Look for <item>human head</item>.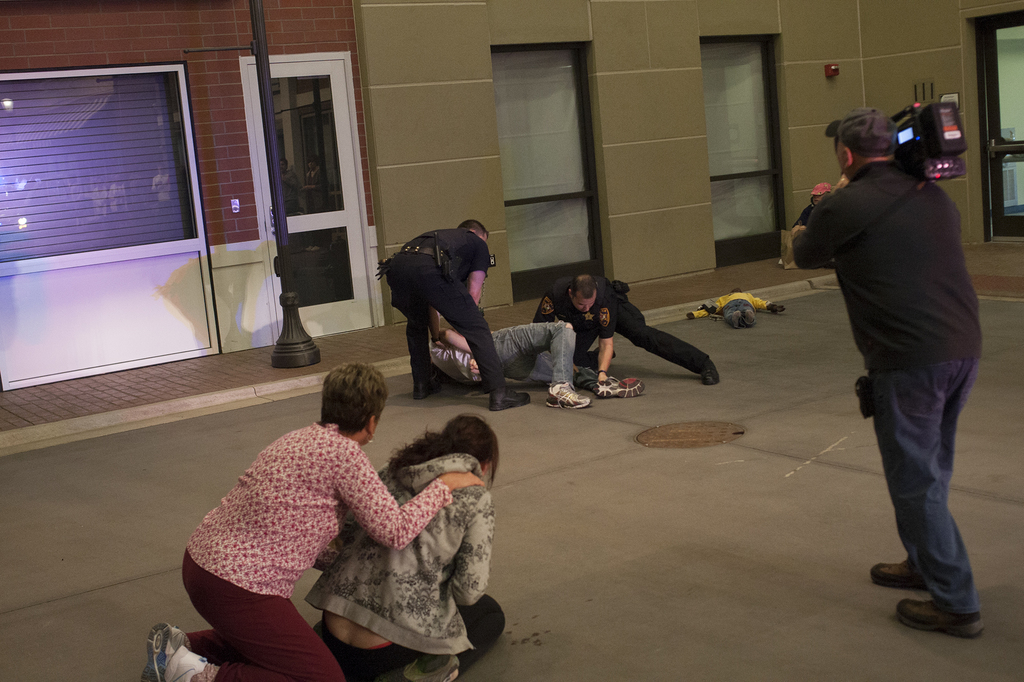
Found: {"x1": 808, "y1": 178, "x2": 835, "y2": 205}.
